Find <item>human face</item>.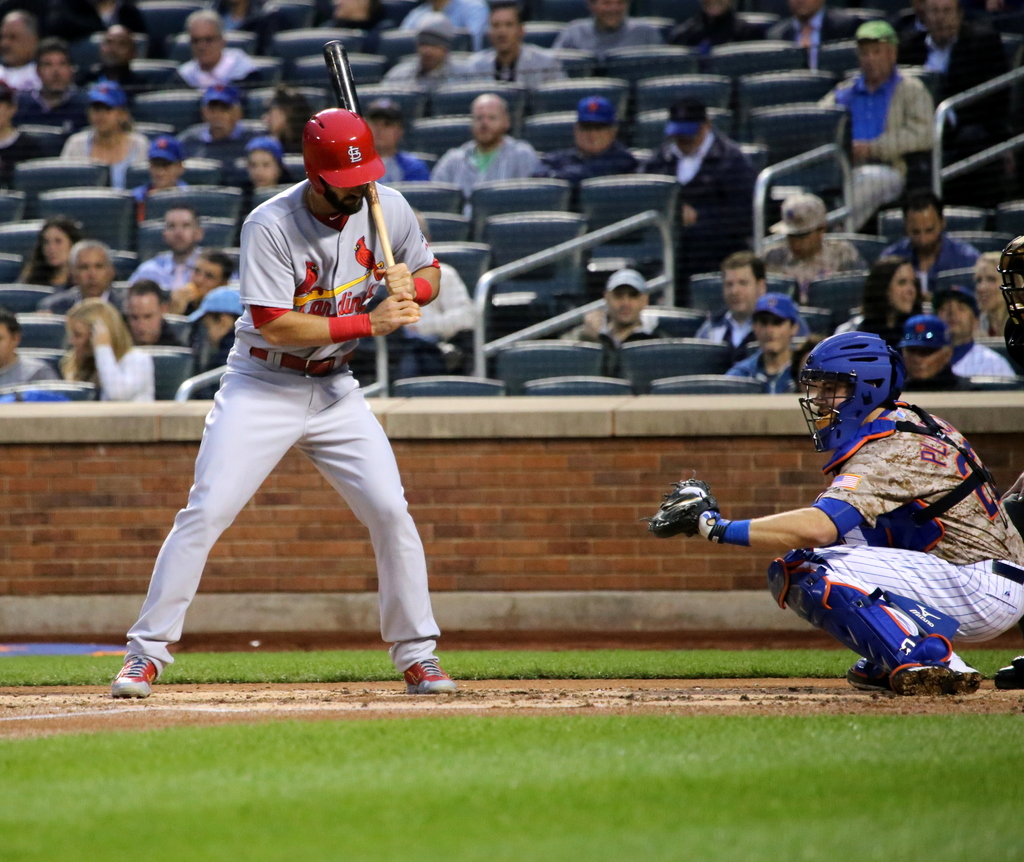
x1=68 y1=247 x2=107 y2=290.
